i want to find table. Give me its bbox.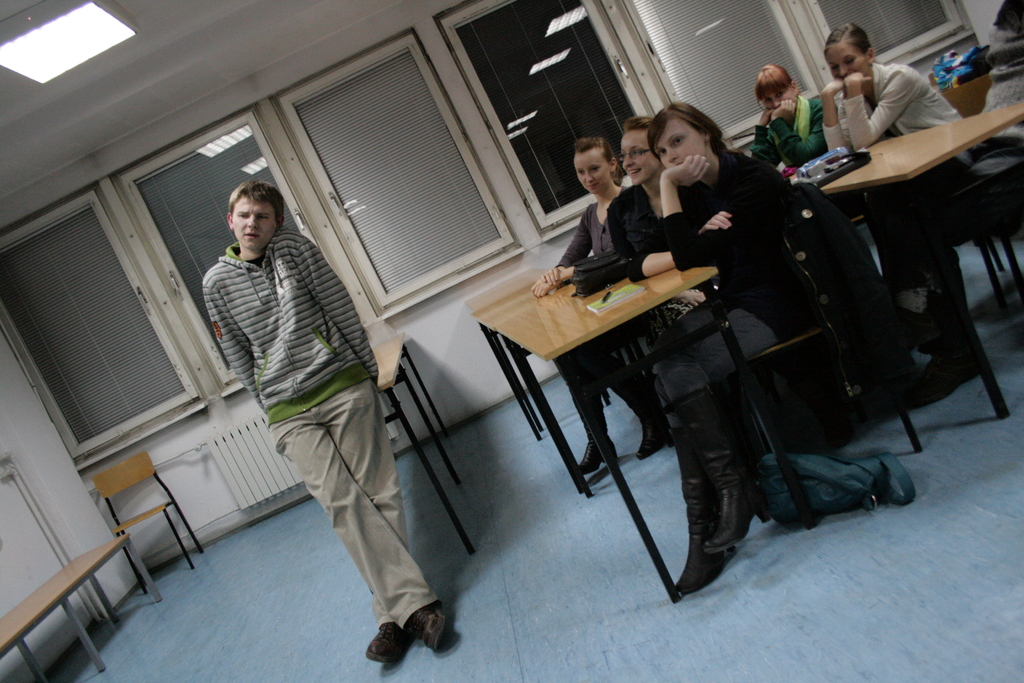
{"x1": 367, "y1": 329, "x2": 475, "y2": 438}.
